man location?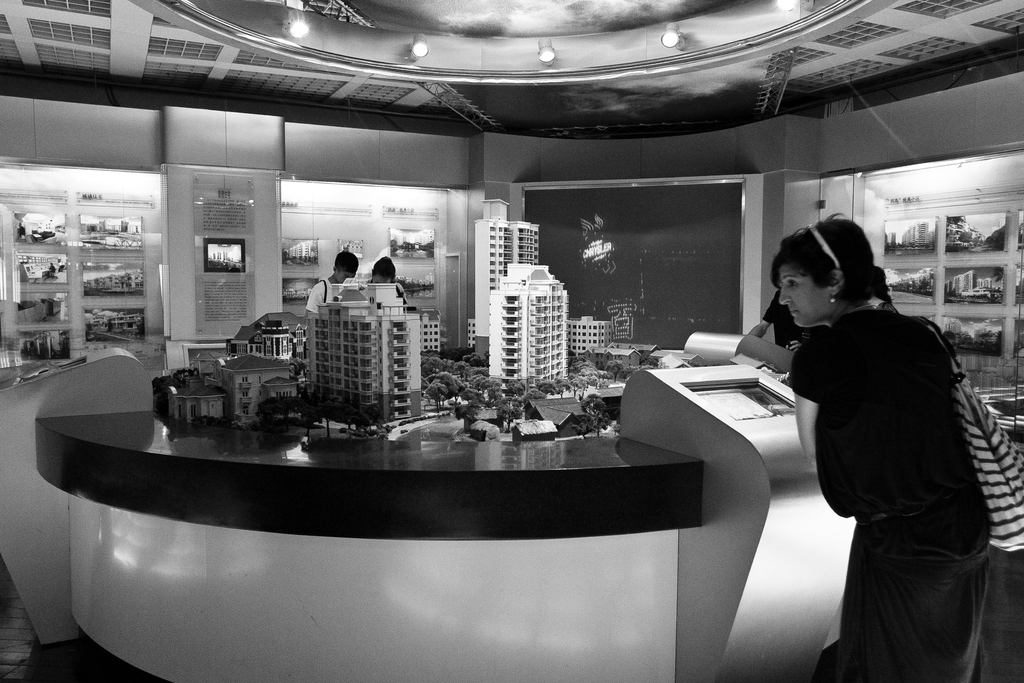
759,211,1002,673
